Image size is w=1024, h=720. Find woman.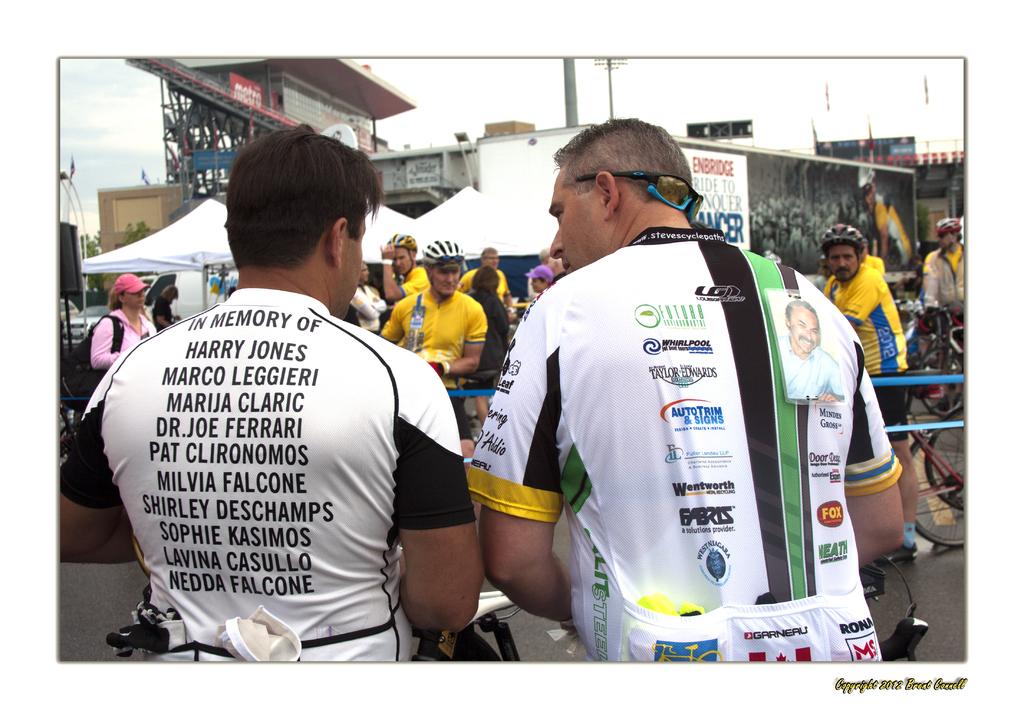
[538,250,567,279].
